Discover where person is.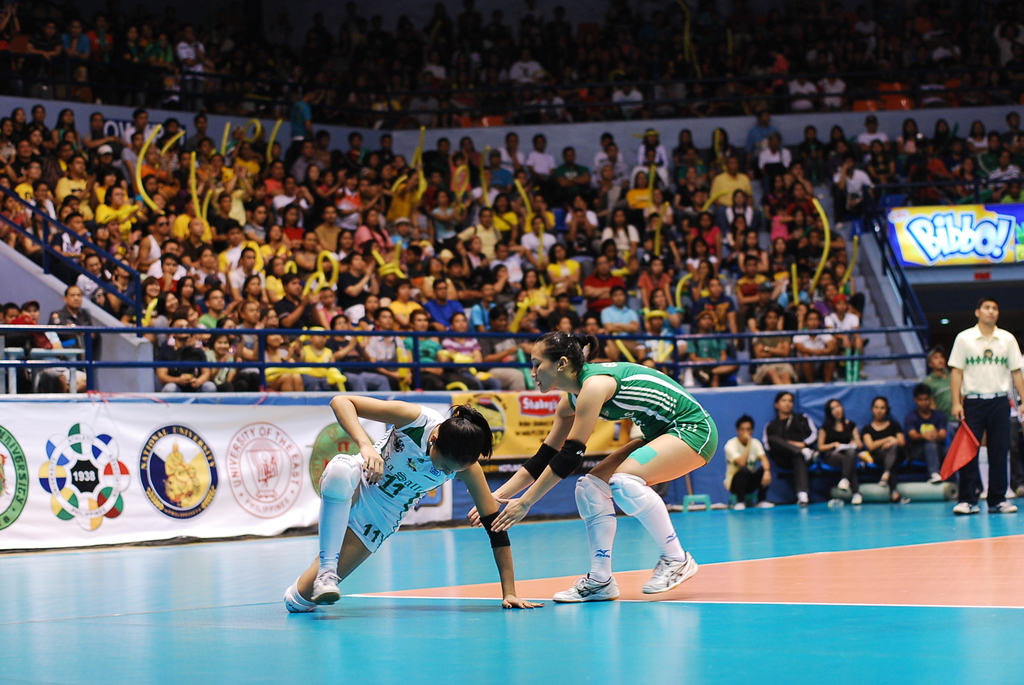
Discovered at locate(91, 113, 118, 148).
